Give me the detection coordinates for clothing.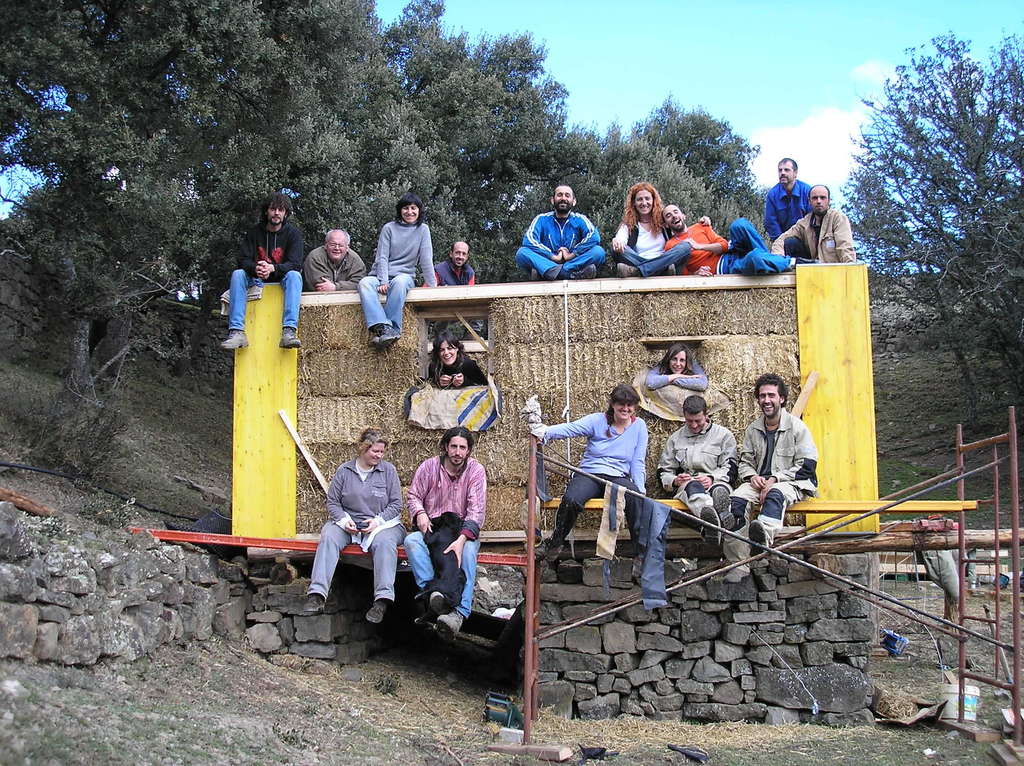
rect(618, 211, 695, 266).
